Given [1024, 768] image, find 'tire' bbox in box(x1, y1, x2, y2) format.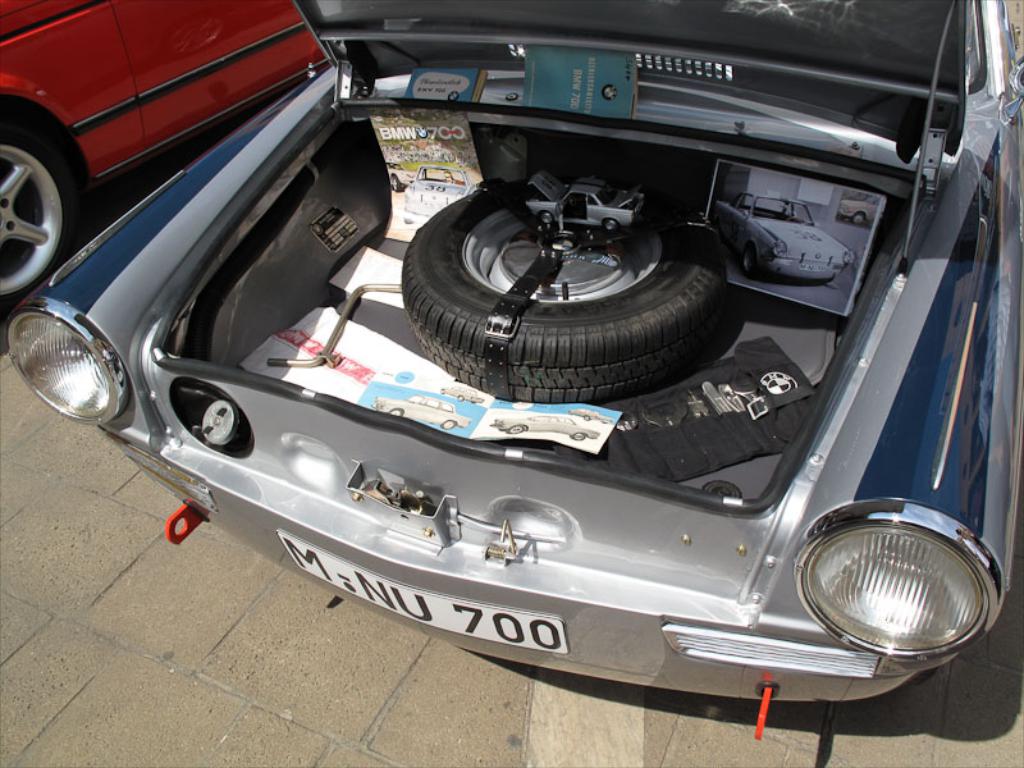
box(390, 178, 402, 192).
